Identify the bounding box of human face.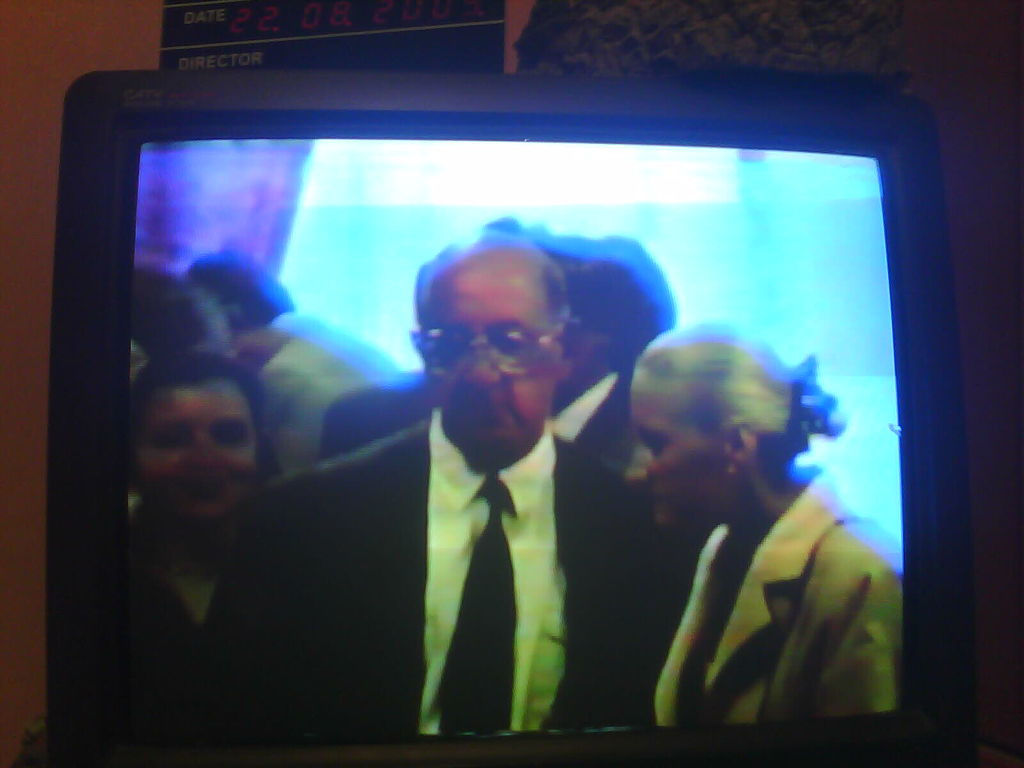
crop(626, 379, 721, 532).
